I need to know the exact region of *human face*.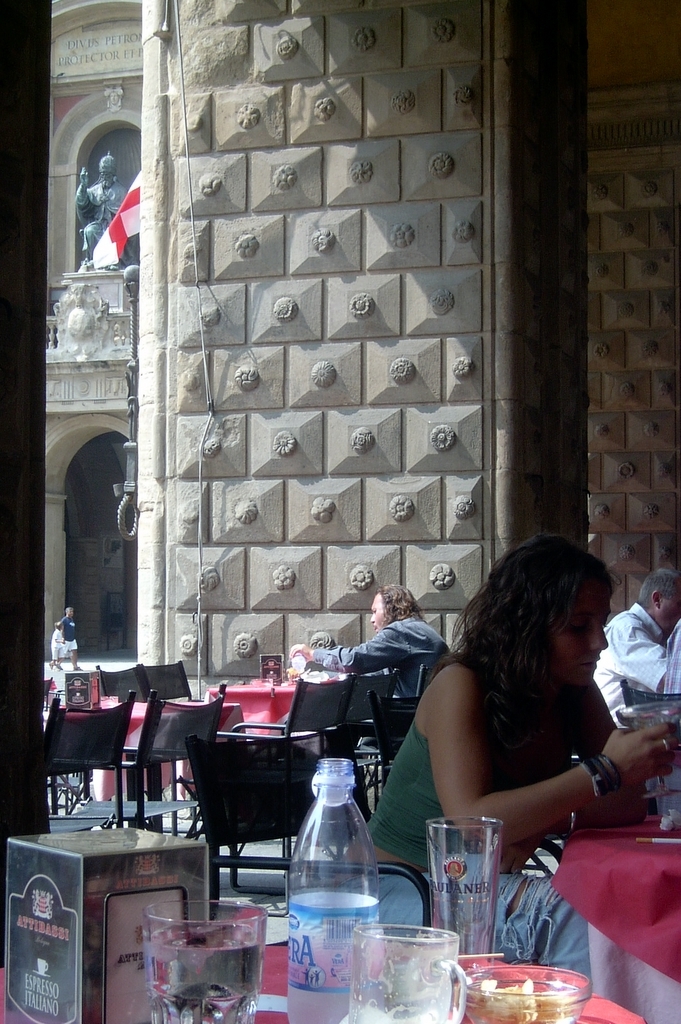
Region: select_region(661, 590, 680, 627).
